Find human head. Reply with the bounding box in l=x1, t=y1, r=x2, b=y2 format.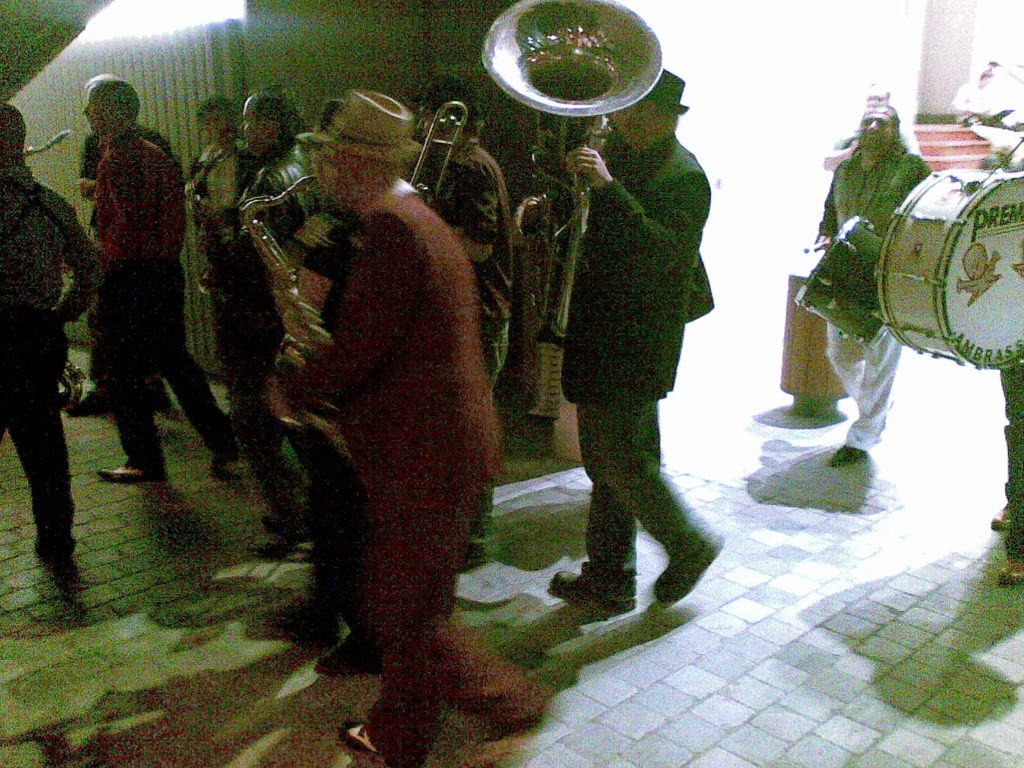
l=602, t=67, r=690, b=152.
